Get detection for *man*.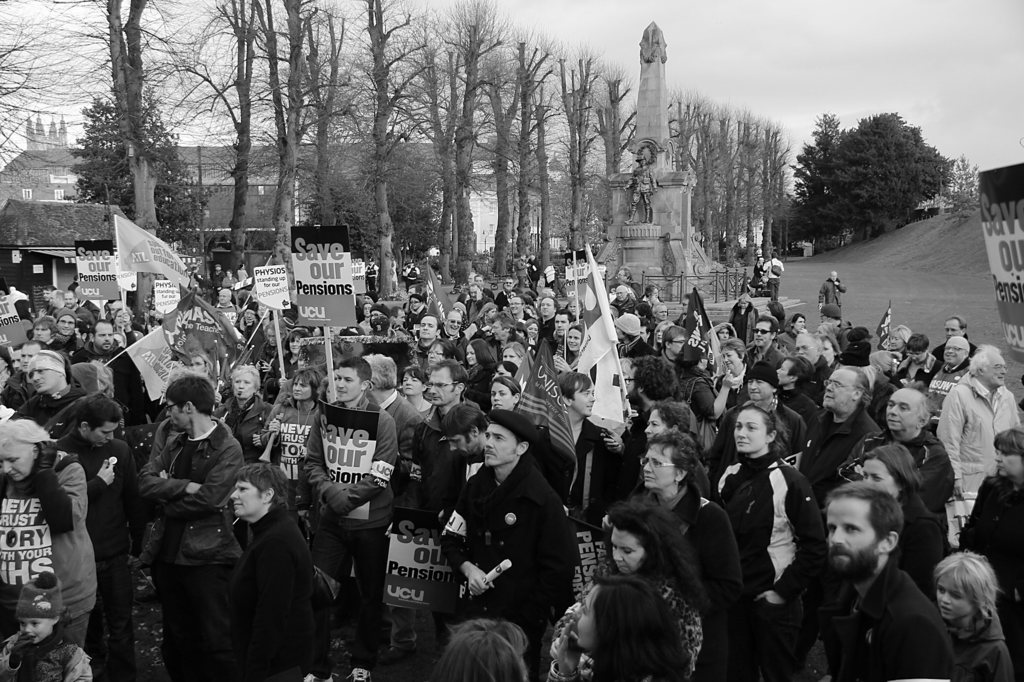
Detection: crop(815, 267, 847, 313).
